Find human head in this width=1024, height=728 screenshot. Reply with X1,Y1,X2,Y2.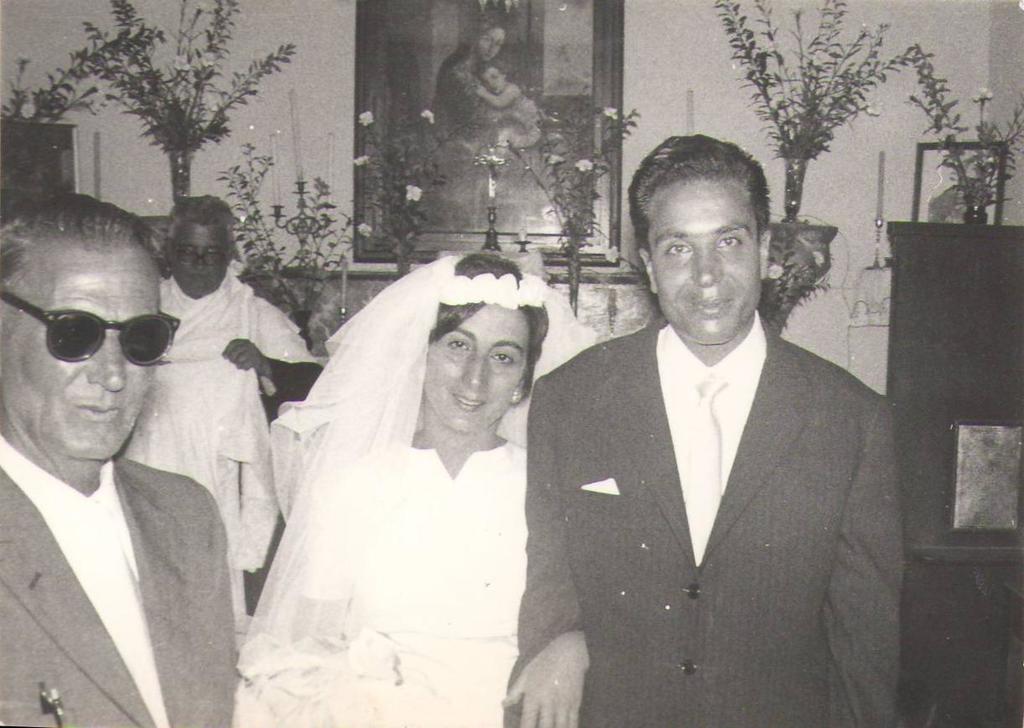
401,250,551,439.
